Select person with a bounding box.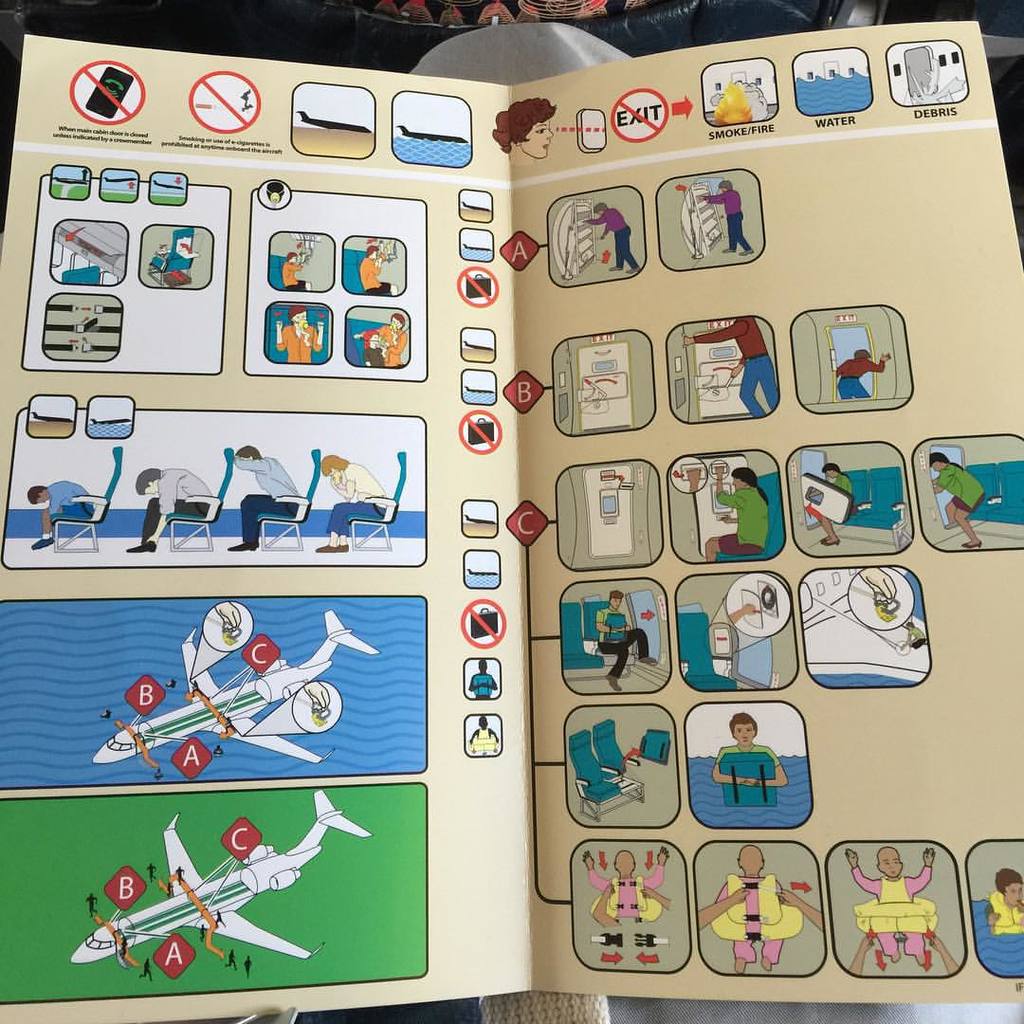
crop(240, 952, 253, 978).
